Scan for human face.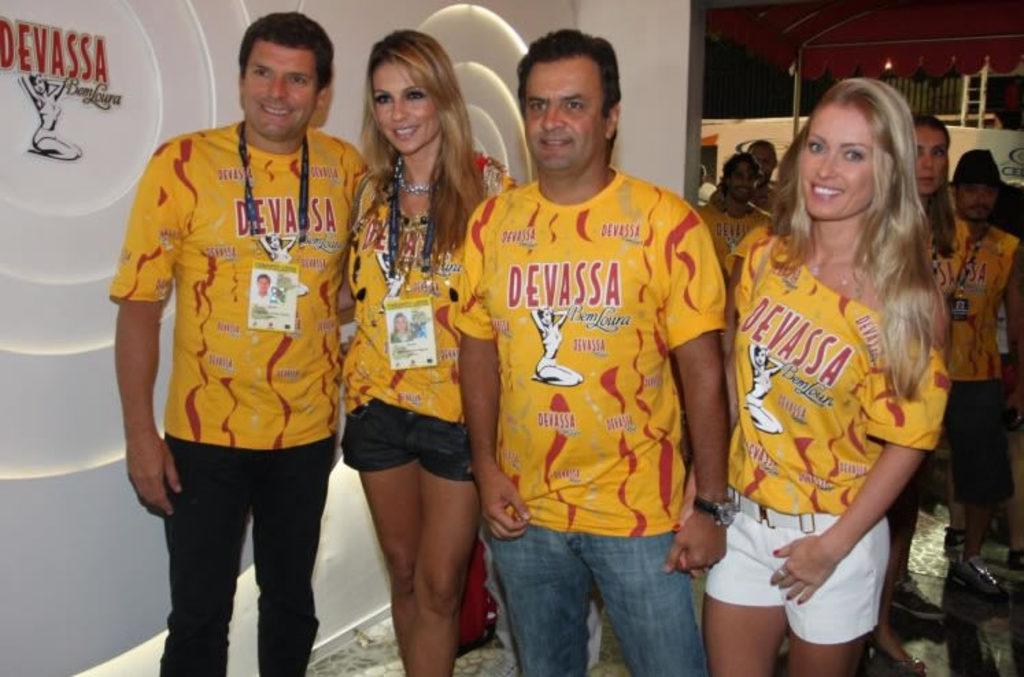
Scan result: 913, 115, 947, 189.
